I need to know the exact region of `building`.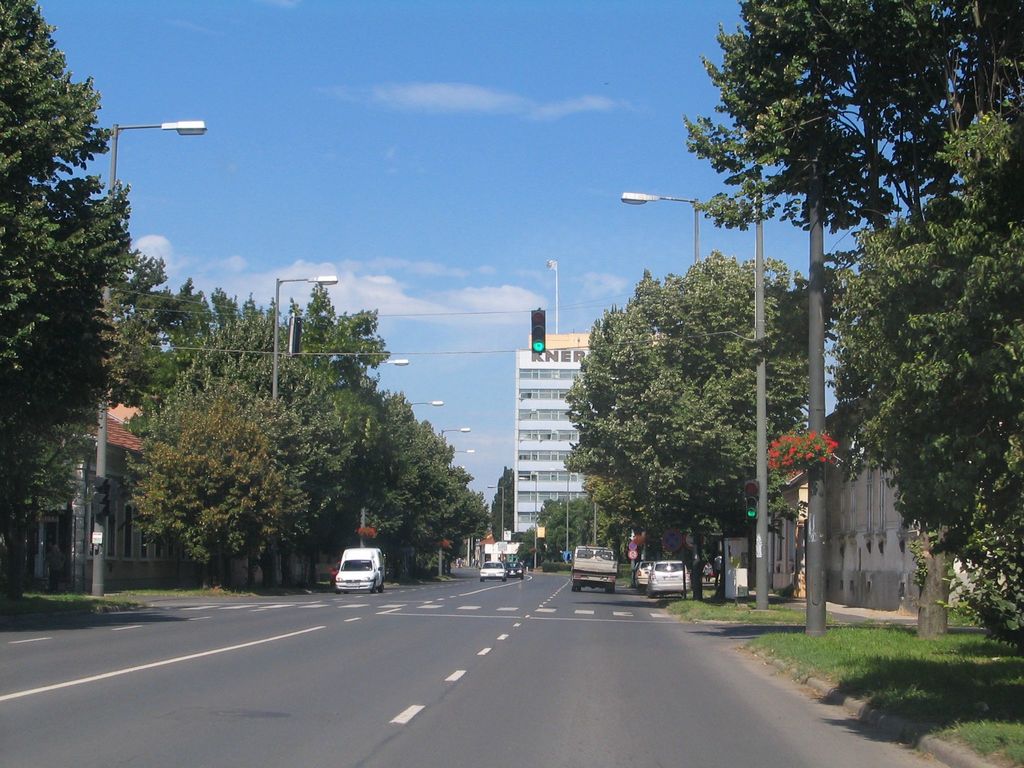
Region: <region>725, 387, 1005, 613</region>.
